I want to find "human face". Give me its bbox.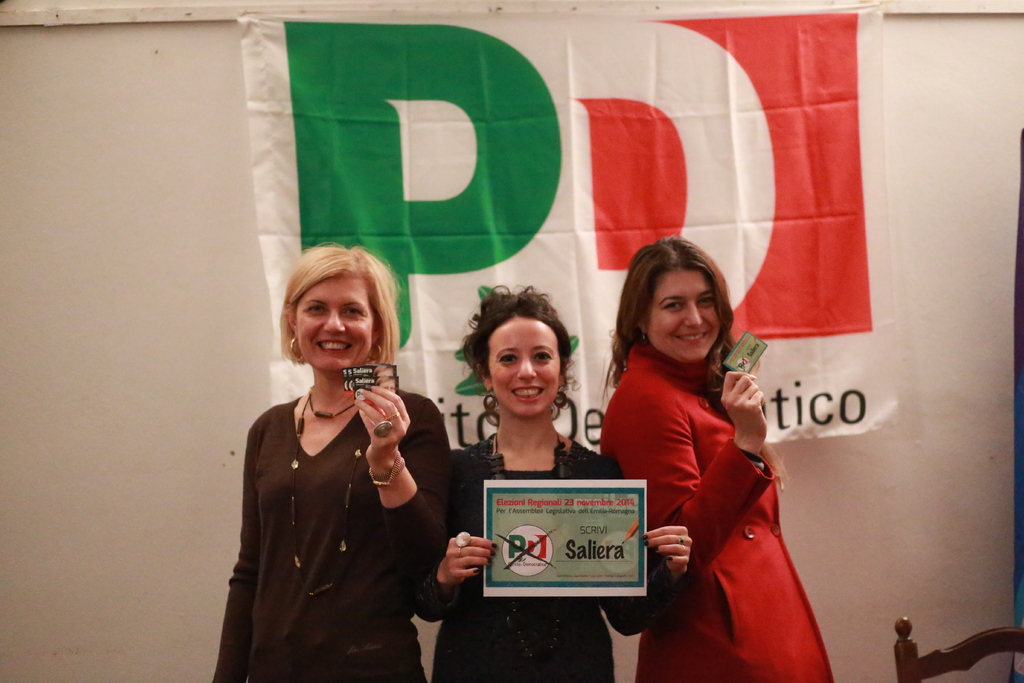
<bbox>646, 267, 724, 358</bbox>.
